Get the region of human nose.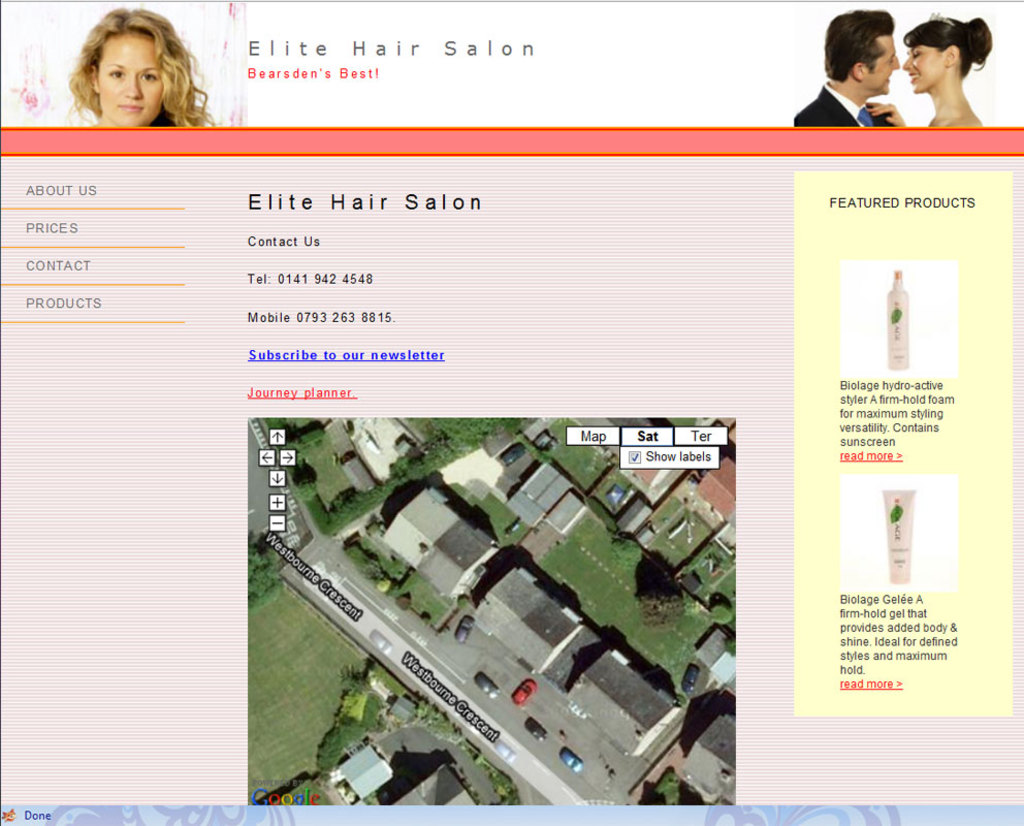
(left=126, top=69, right=140, bottom=99).
